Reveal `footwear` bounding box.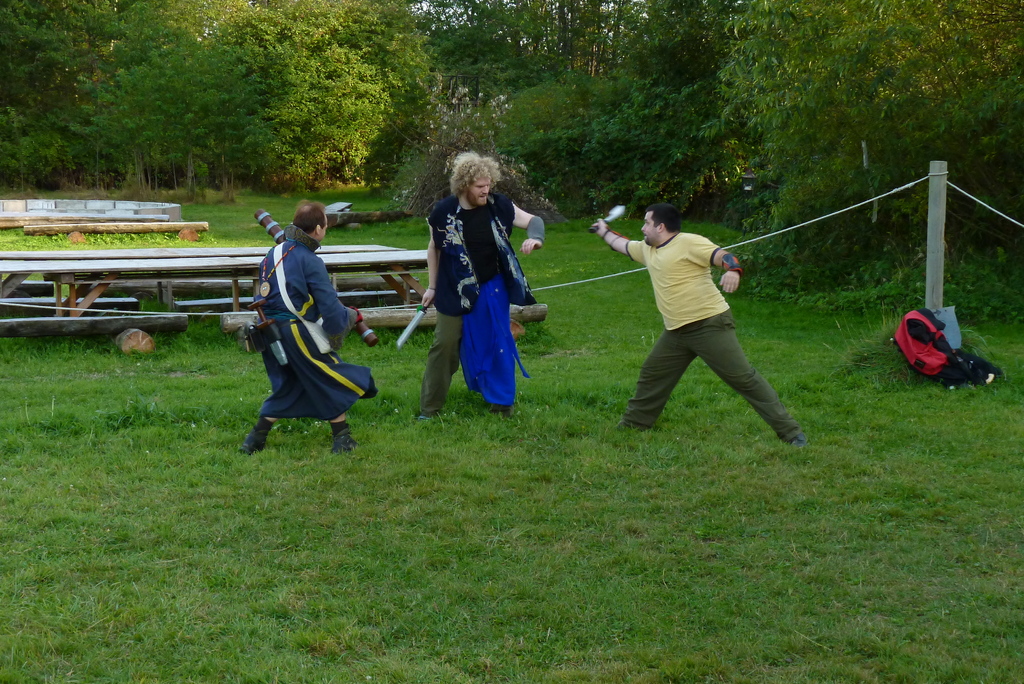
Revealed: 329/417/359/462.
